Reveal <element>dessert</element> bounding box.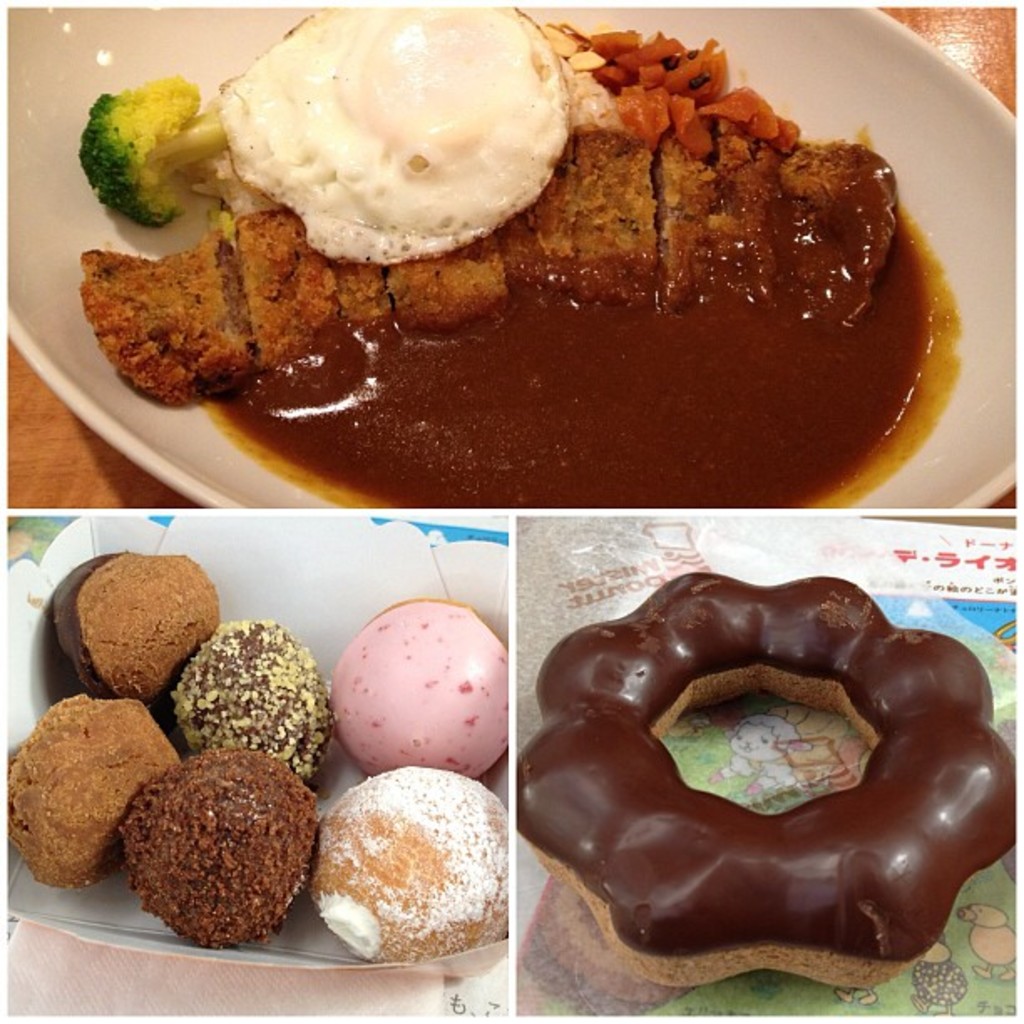
Revealed: crop(89, 32, 959, 505).
